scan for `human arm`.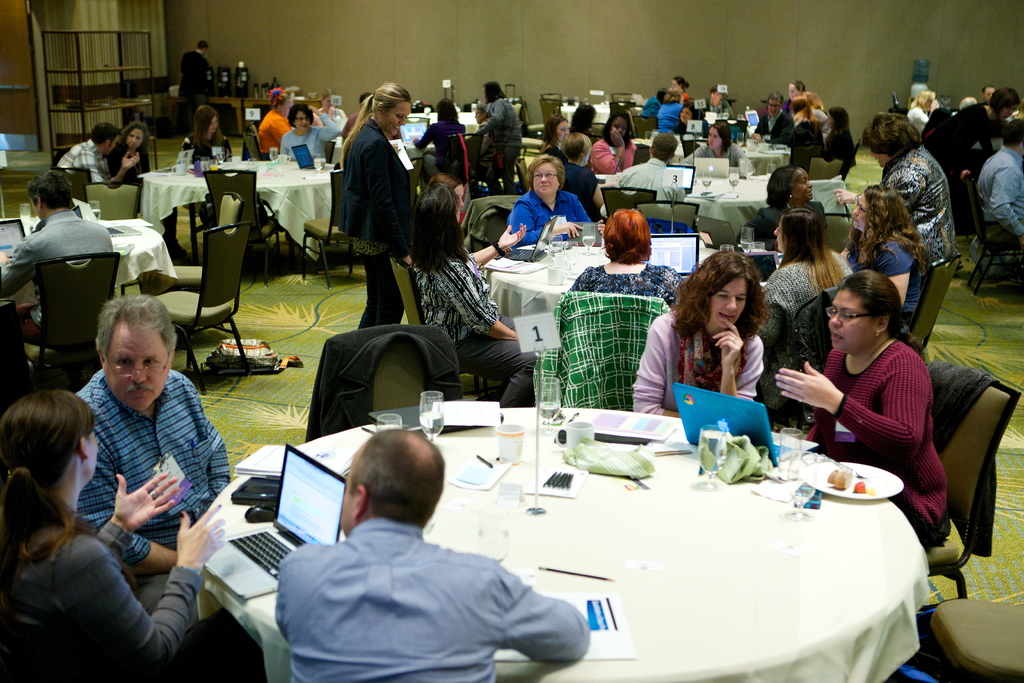
Scan result: bbox(195, 386, 228, 502).
